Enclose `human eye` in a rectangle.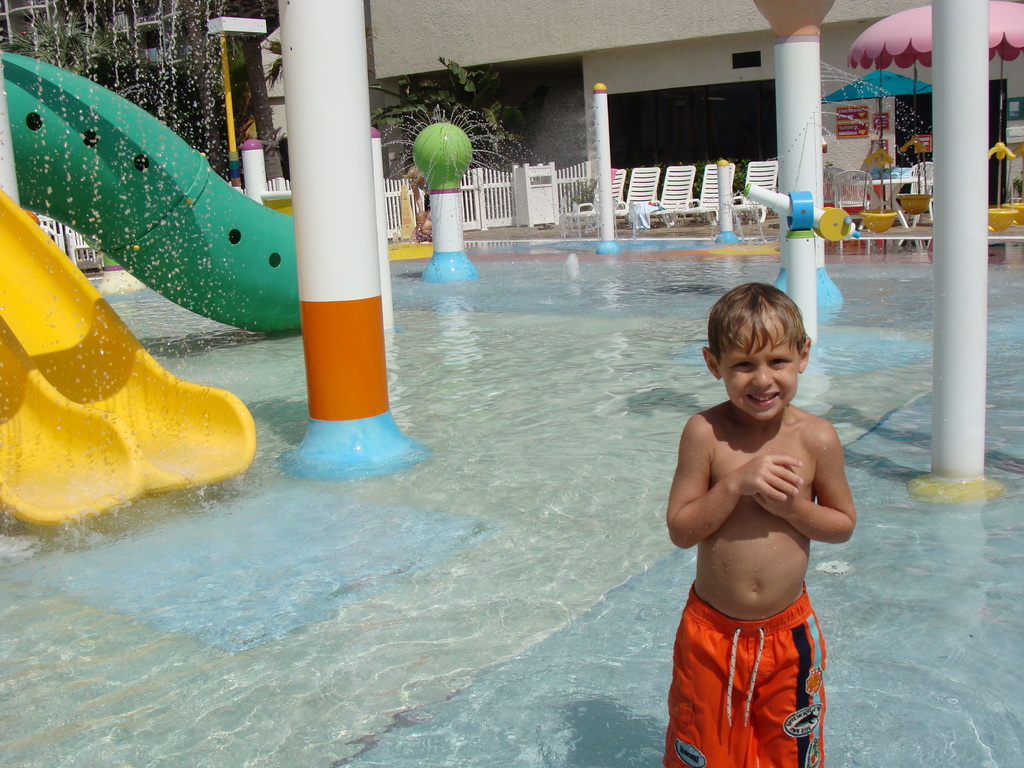
detection(729, 358, 756, 378).
